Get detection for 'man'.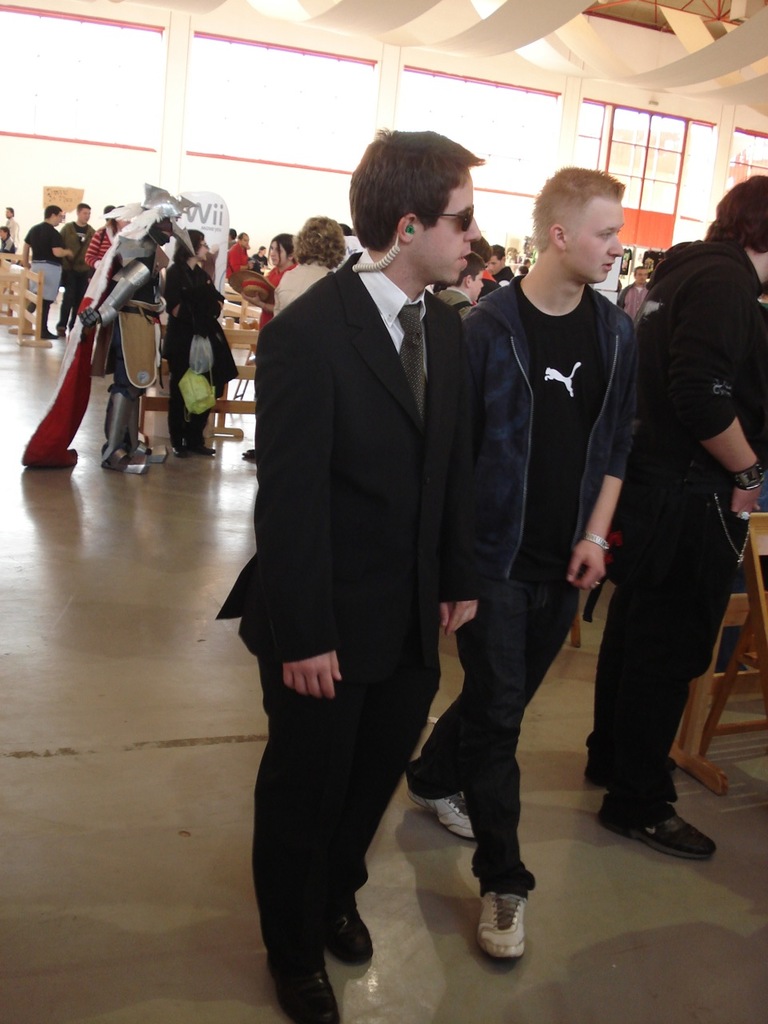
Detection: bbox=[223, 230, 255, 279].
